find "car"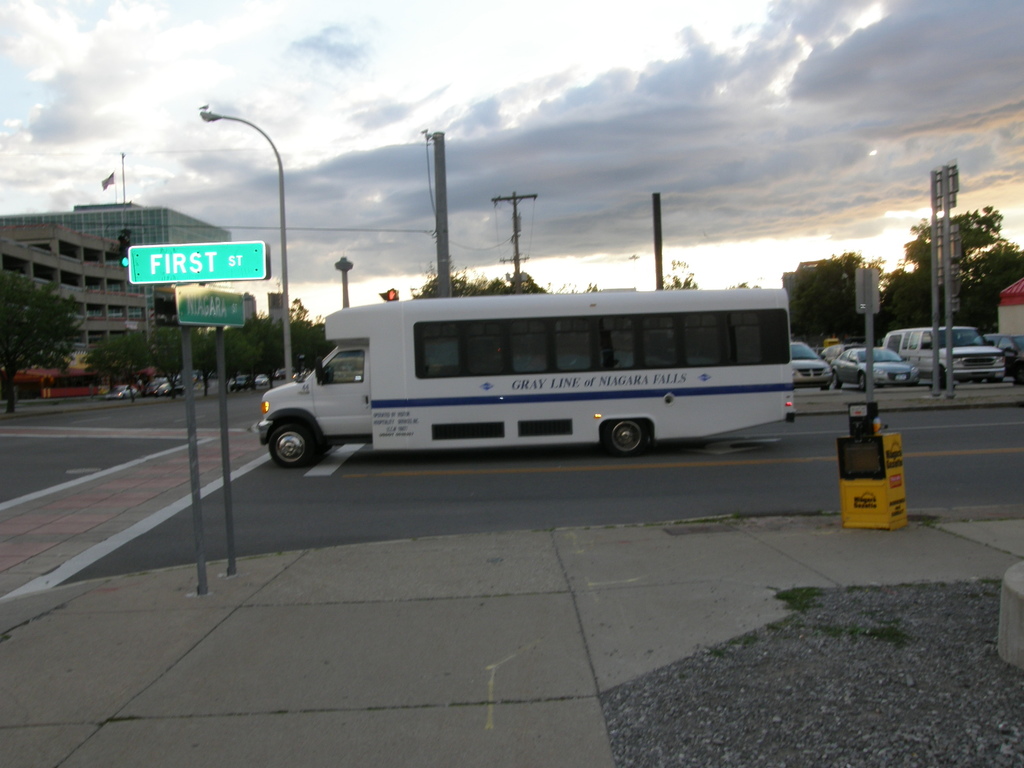
locate(819, 344, 864, 363)
